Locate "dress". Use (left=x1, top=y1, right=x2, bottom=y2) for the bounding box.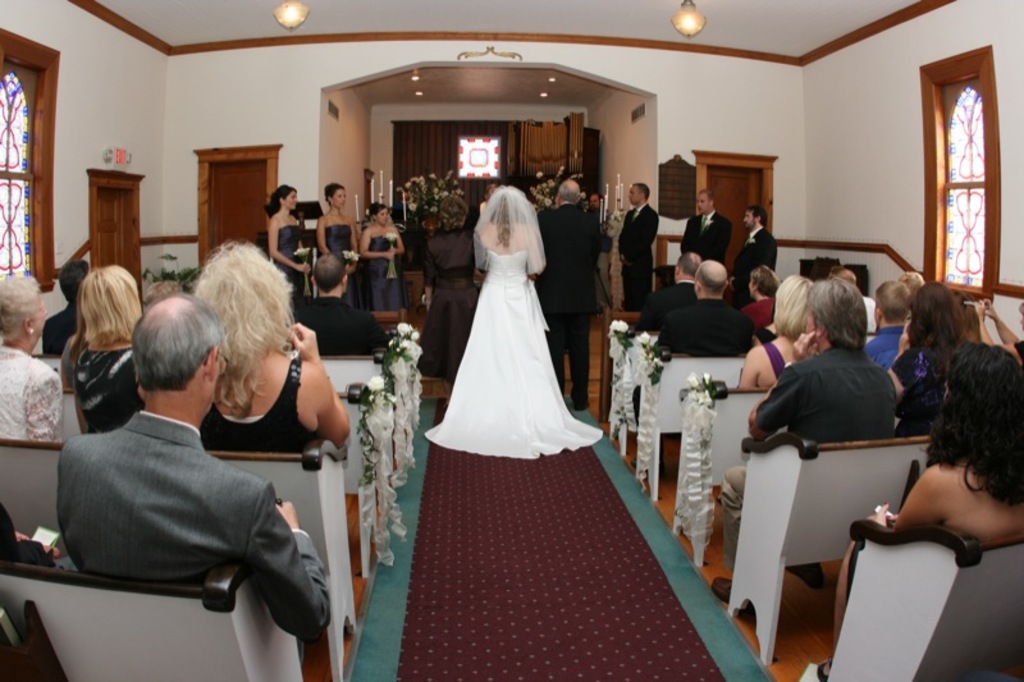
(left=365, top=237, right=403, bottom=313).
